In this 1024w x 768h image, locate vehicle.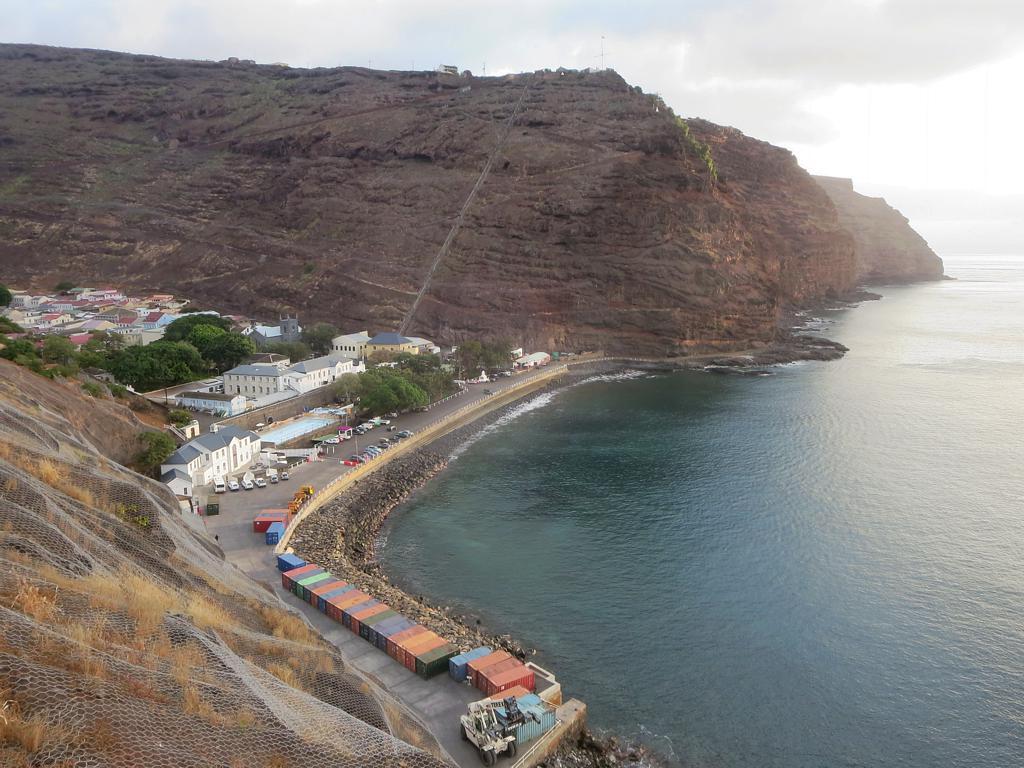
Bounding box: [261,471,268,486].
